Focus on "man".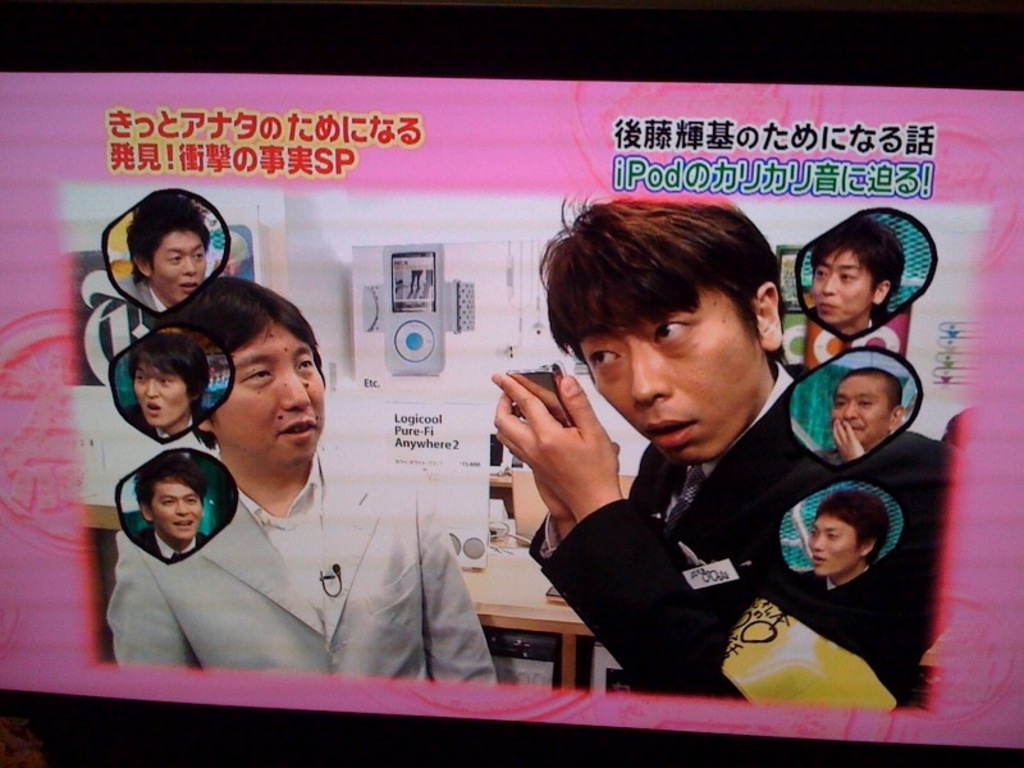
Focused at 796/490/892/600.
